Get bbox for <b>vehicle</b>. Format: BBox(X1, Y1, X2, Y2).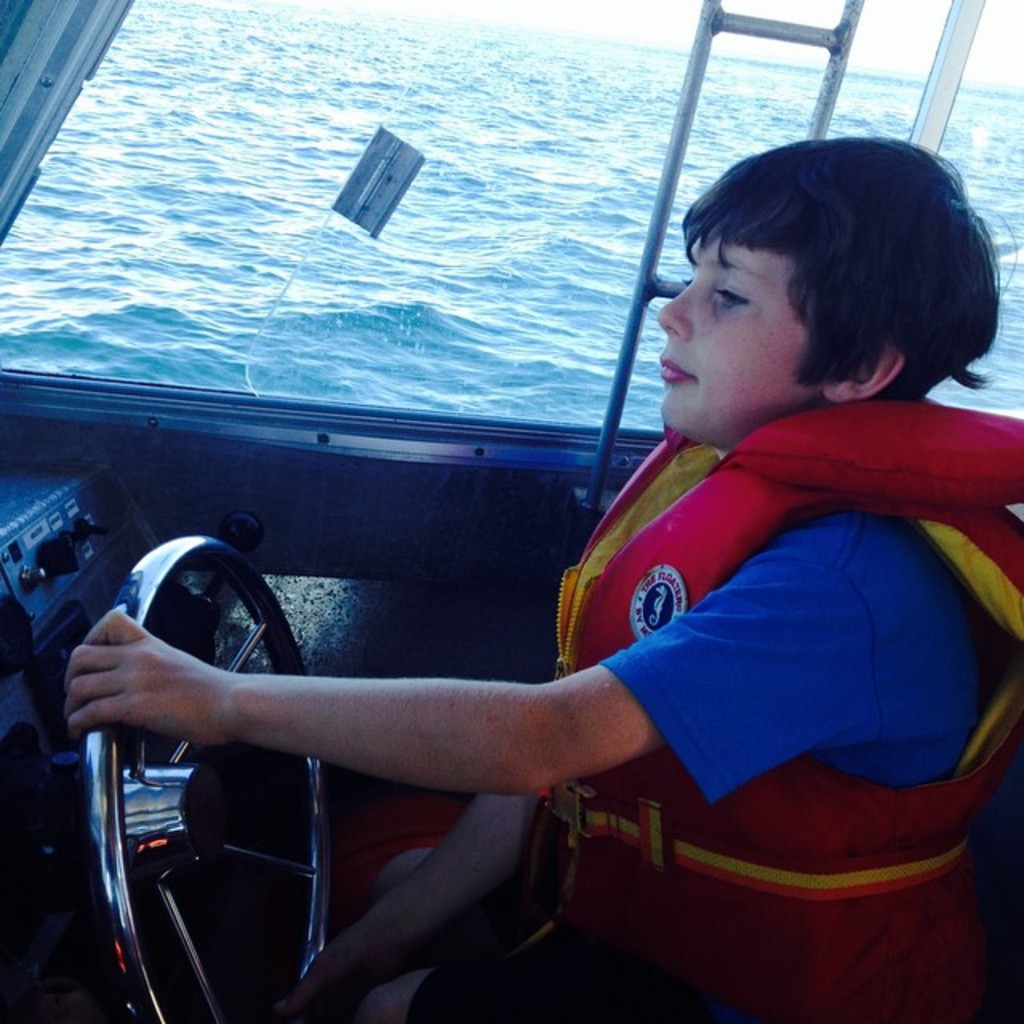
BBox(0, 0, 1022, 1022).
